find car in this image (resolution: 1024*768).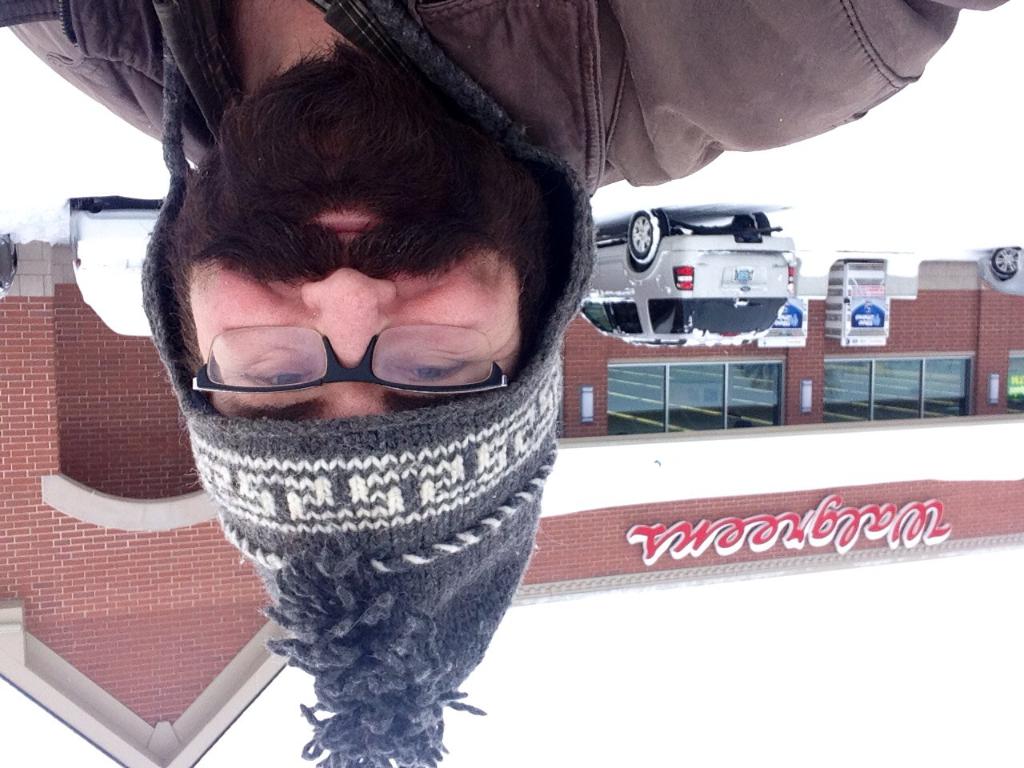
detection(978, 248, 1023, 298).
